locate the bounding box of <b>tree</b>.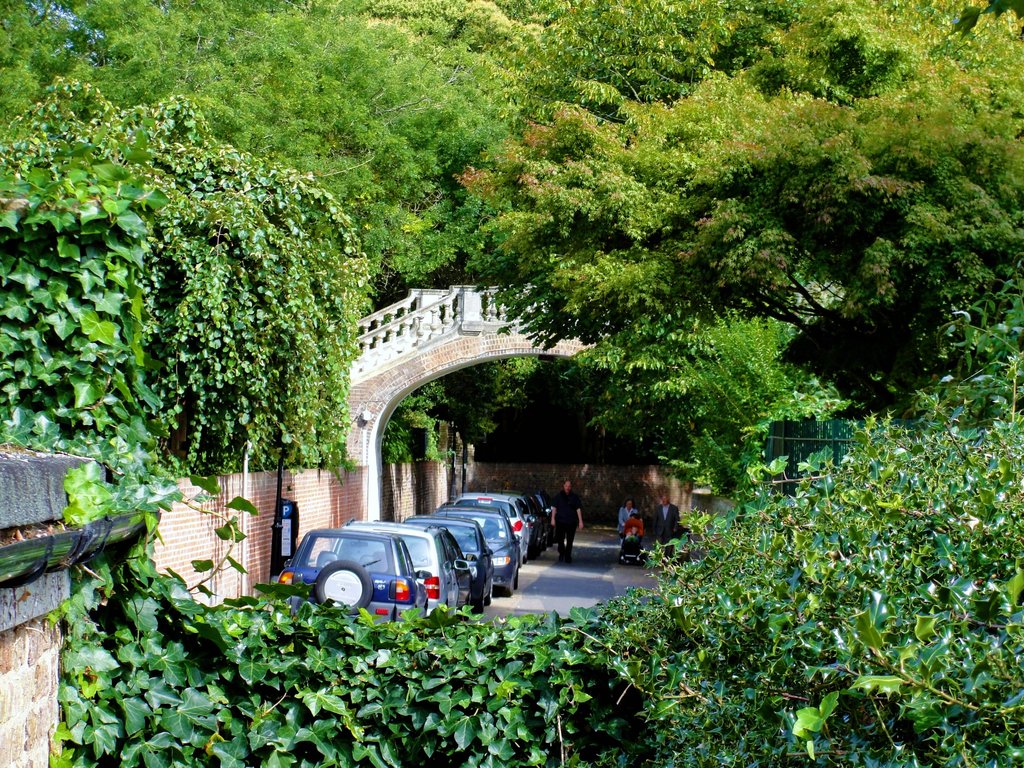
Bounding box: bbox=[0, 0, 506, 283].
